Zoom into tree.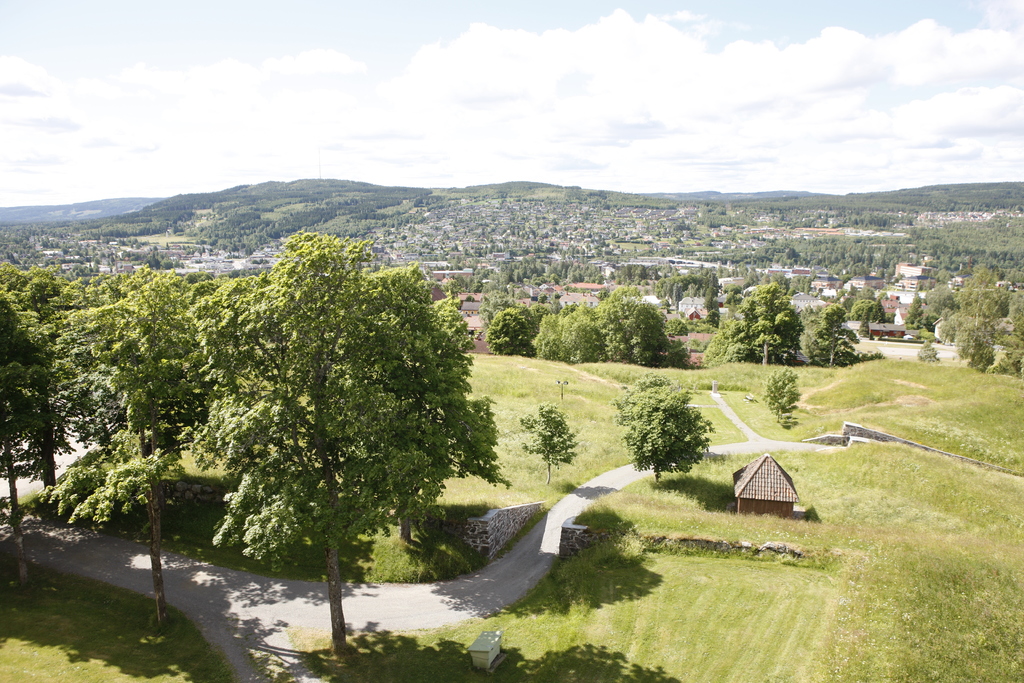
Zoom target: [left=710, top=283, right=858, bottom=363].
